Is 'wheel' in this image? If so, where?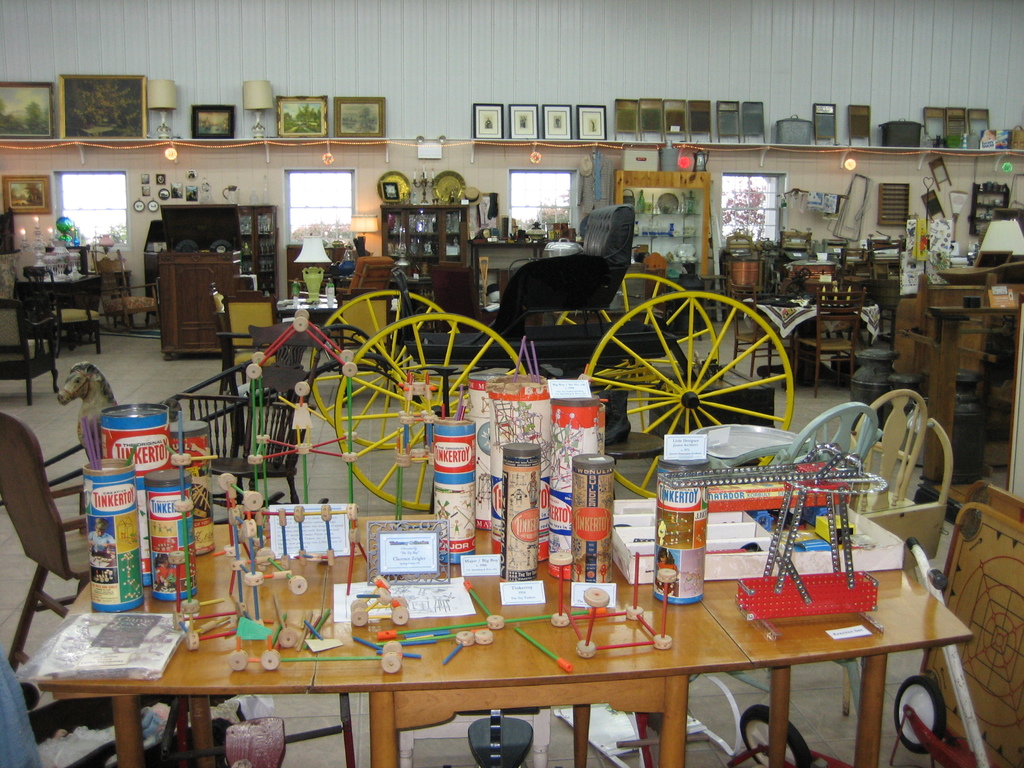
Yes, at (left=895, top=673, right=945, bottom=753).
